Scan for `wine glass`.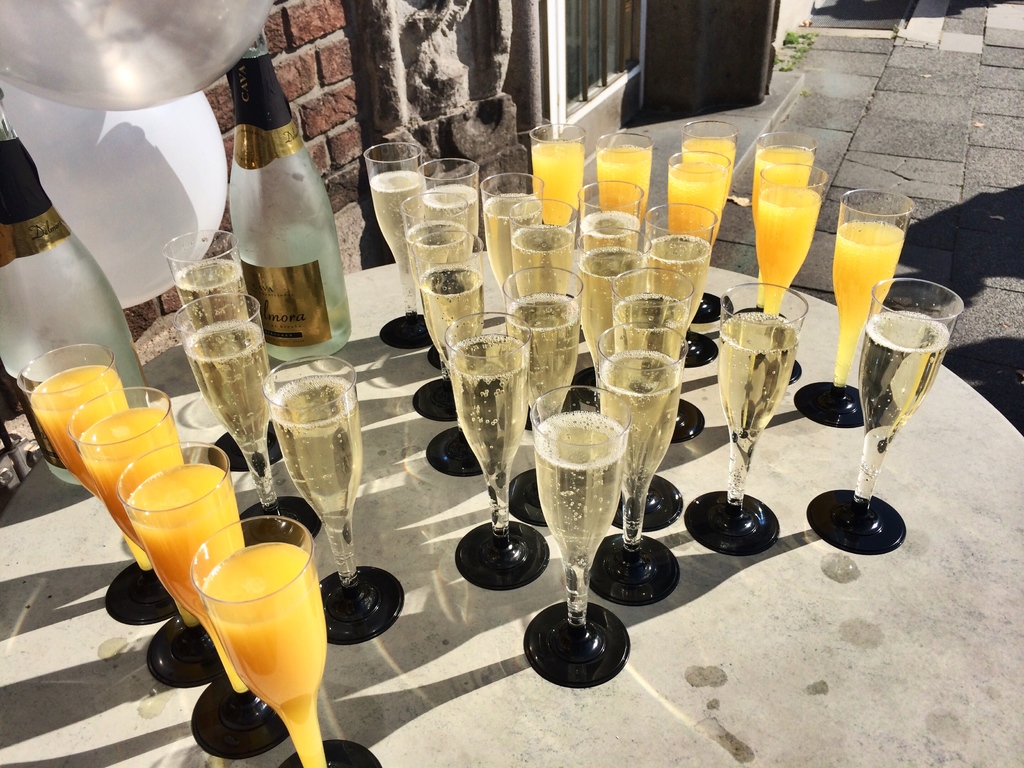
Scan result: region(804, 278, 964, 554).
